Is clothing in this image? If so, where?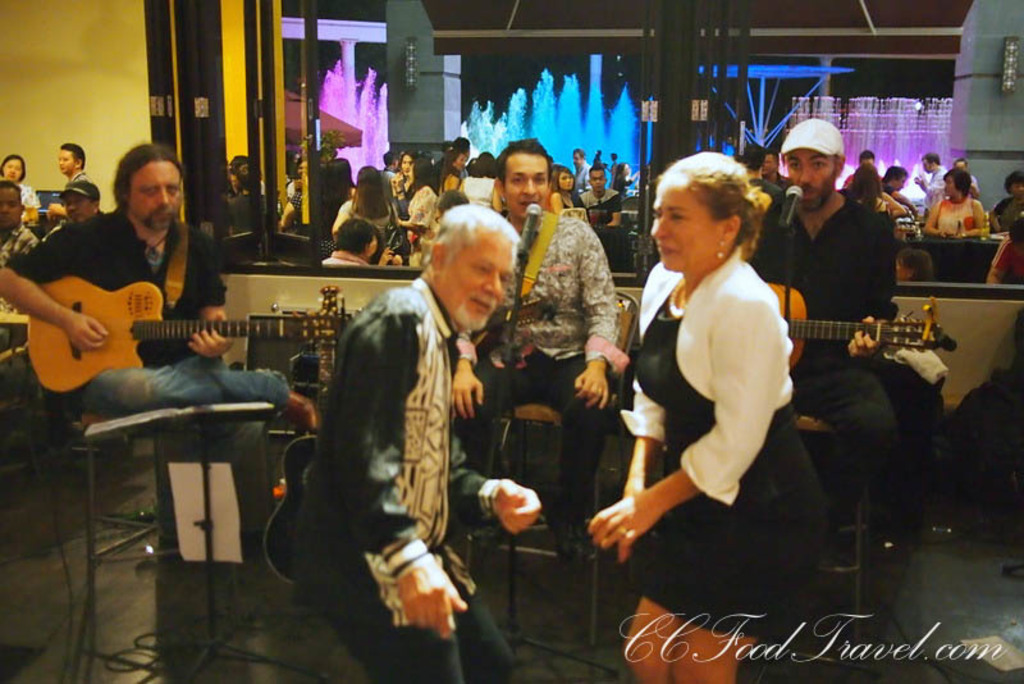
Yes, at 582, 186, 617, 228.
